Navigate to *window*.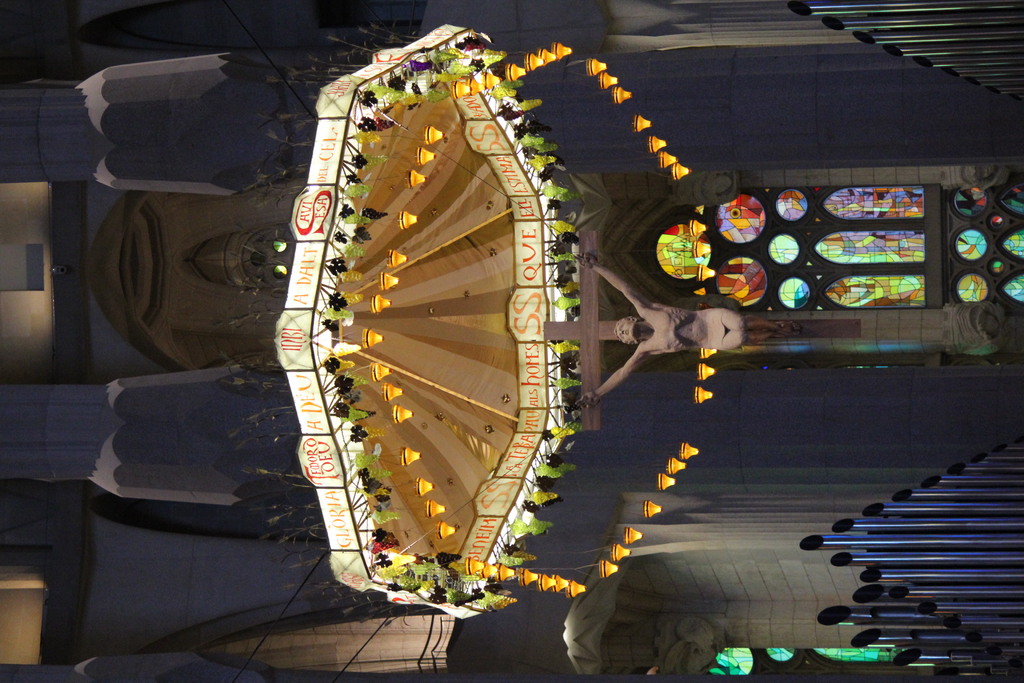
Navigation target: left=614, top=126, right=989, bottom=378.
